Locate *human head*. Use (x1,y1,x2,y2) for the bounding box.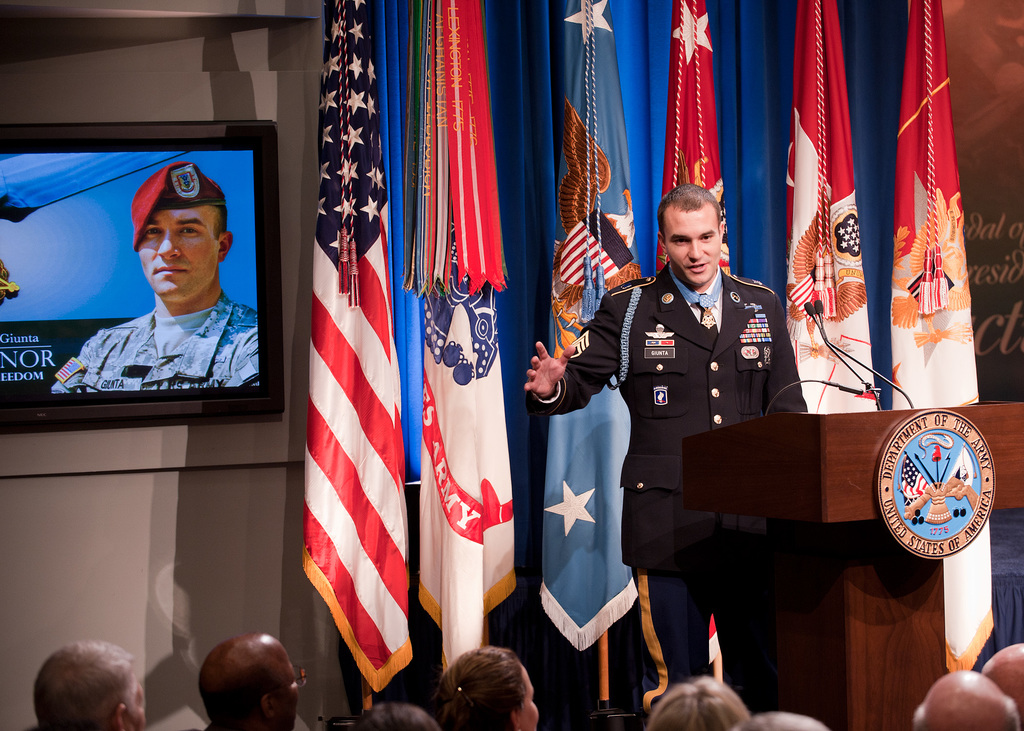
(22,647,140,730).
